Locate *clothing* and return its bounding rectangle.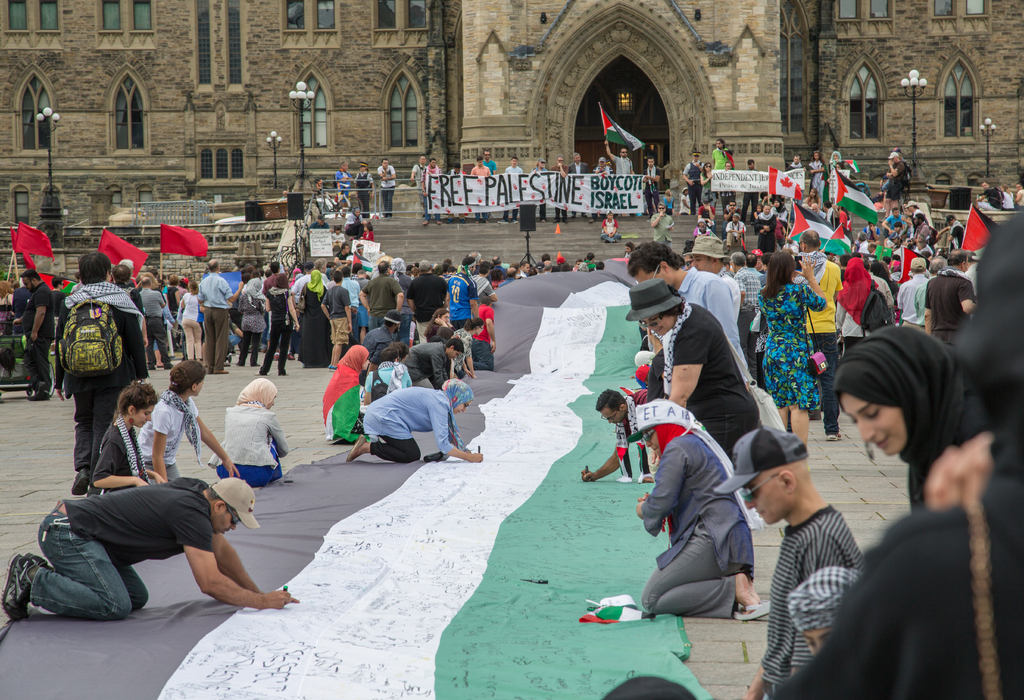
x1=648 y1=209 x2=677 y2=250.
